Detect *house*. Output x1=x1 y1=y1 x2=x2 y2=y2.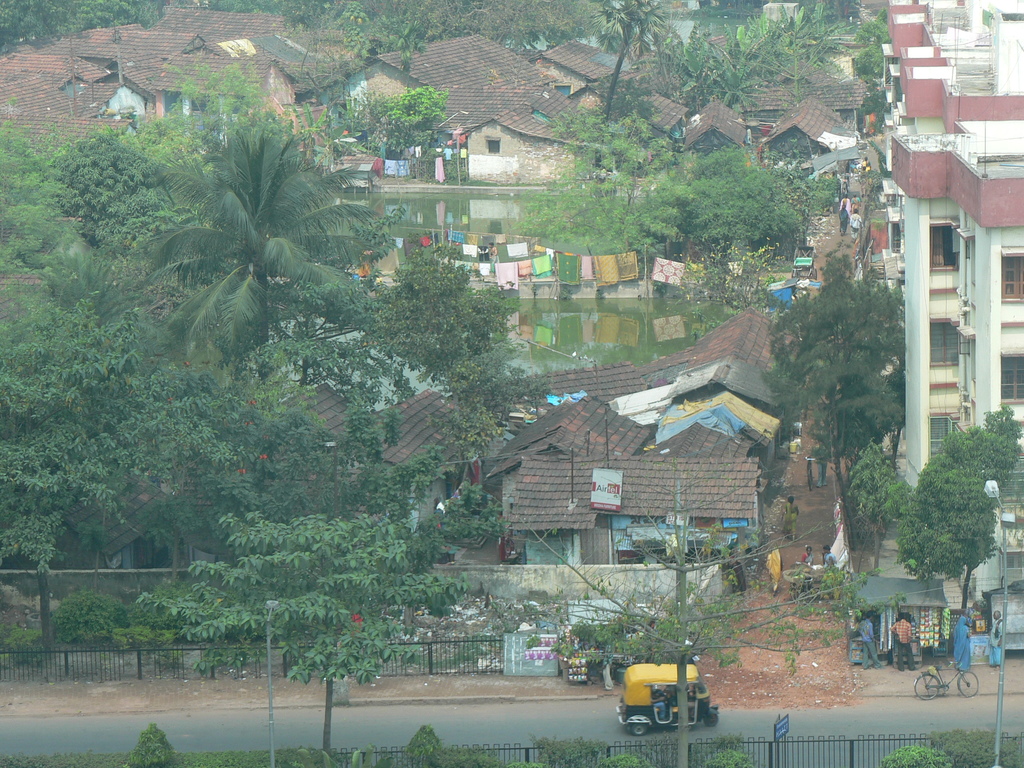
x1=875 y1=0 x2=1023 y2=600.
